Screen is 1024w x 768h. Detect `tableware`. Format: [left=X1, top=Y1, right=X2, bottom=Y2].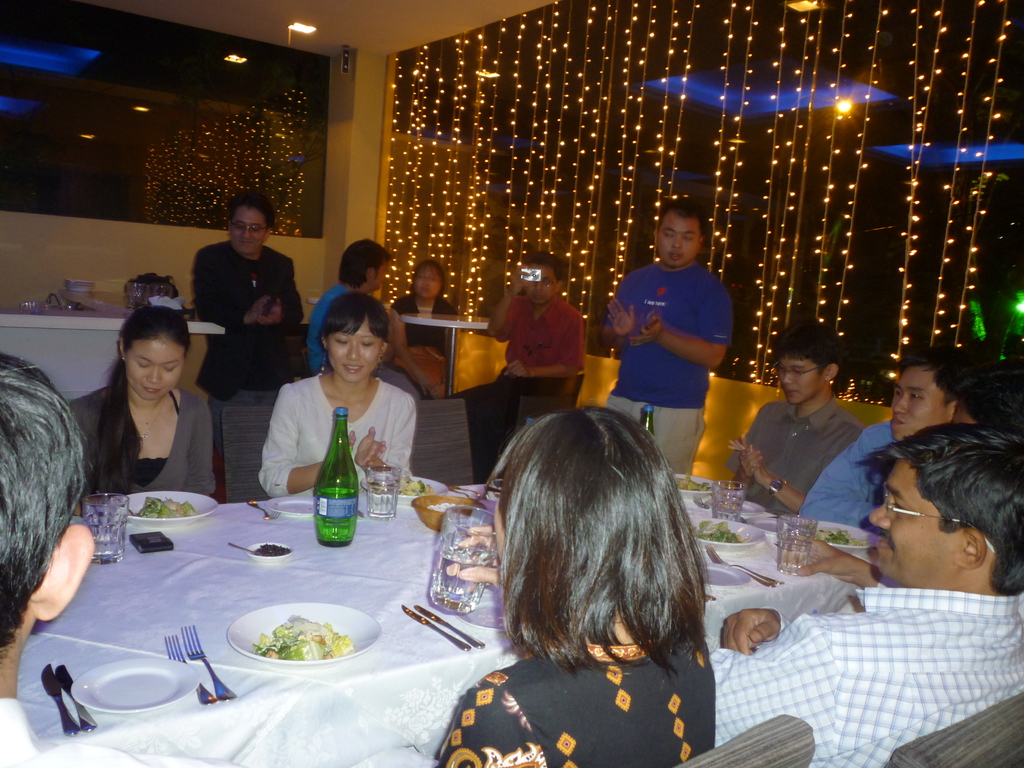
[left=244, top=537, right=292, bottom=566].
